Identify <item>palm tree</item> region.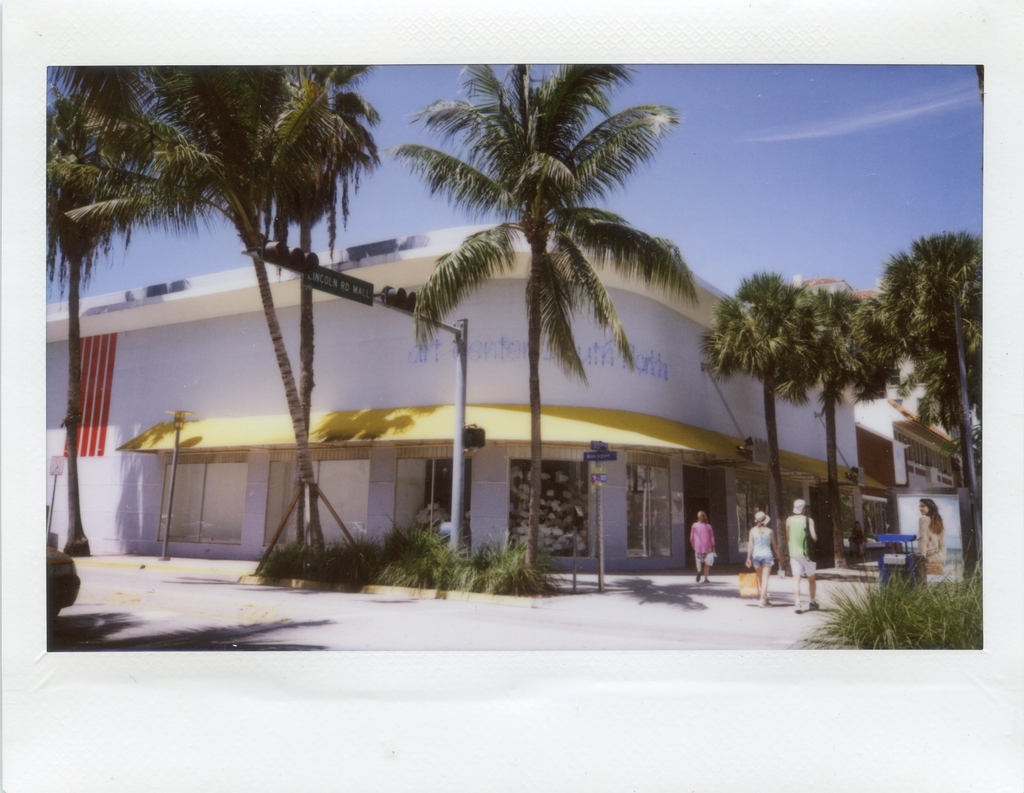
Region: <box>266,62,331,567</box>.
